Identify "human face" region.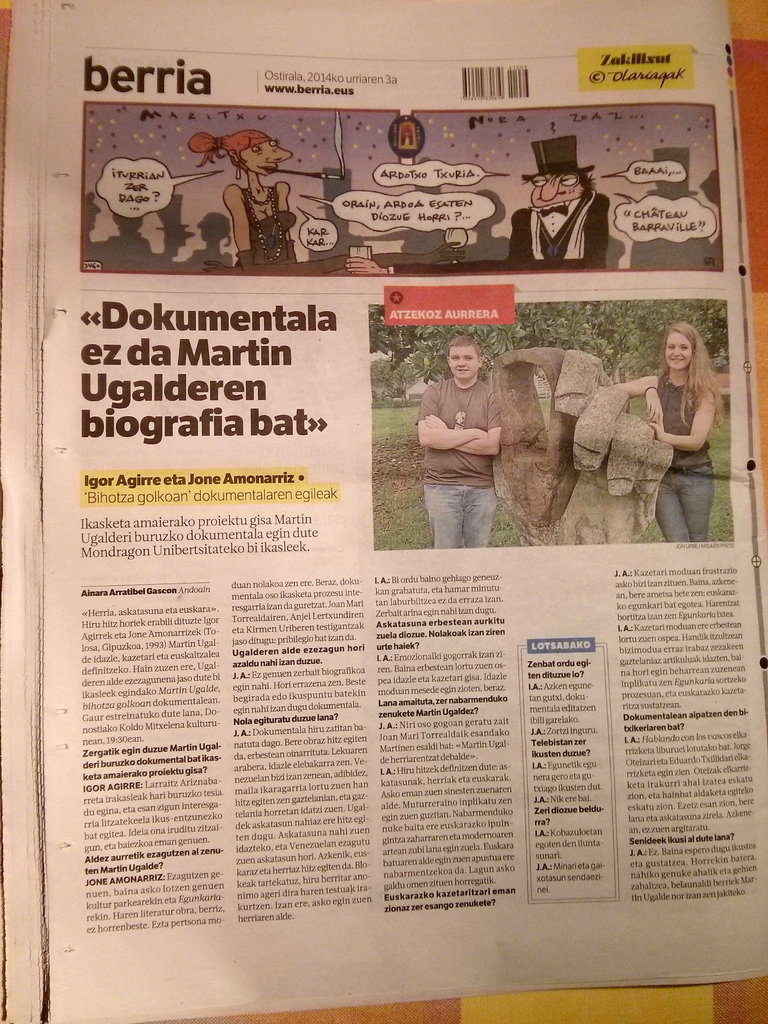
Region: x1=451 y1=340 x2=479 y2=383.
